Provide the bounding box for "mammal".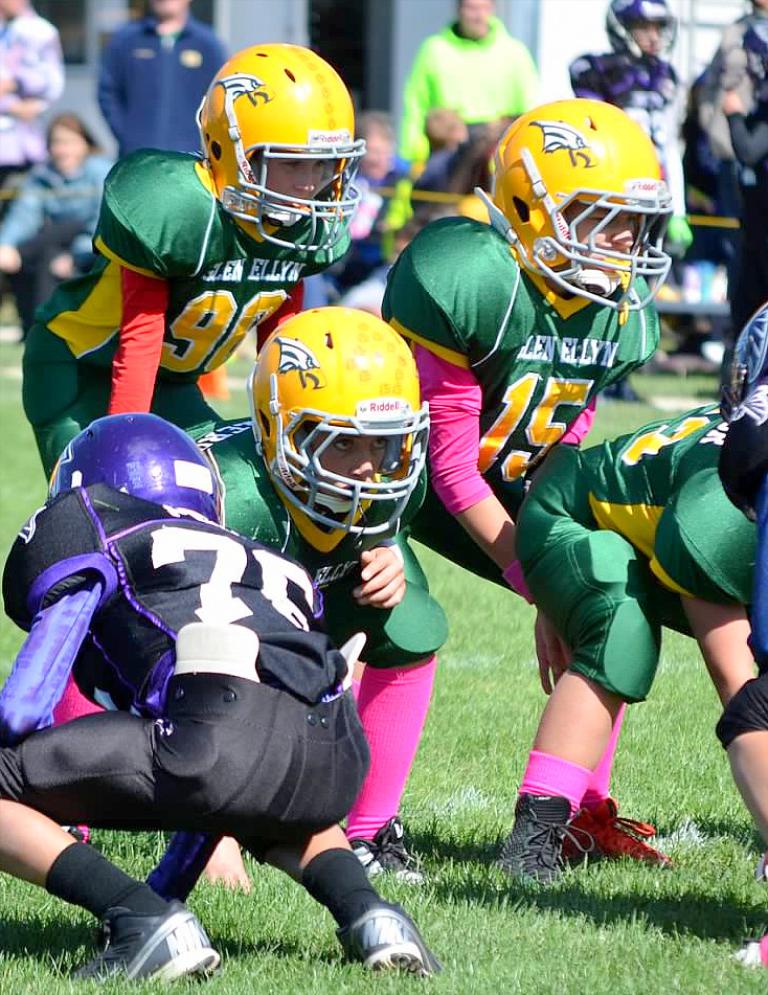
(0,0,65,318).
